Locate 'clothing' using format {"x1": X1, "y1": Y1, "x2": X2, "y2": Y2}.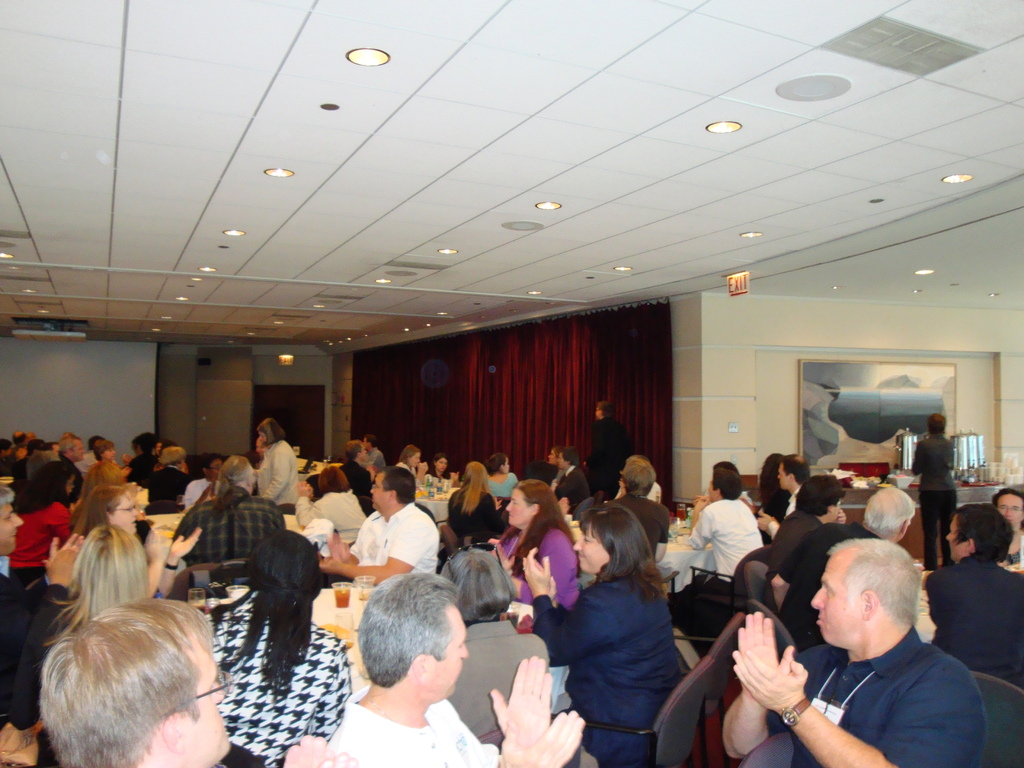
{"x1": 146, "y1": 454, "x2": 191, "y2": 507}.
